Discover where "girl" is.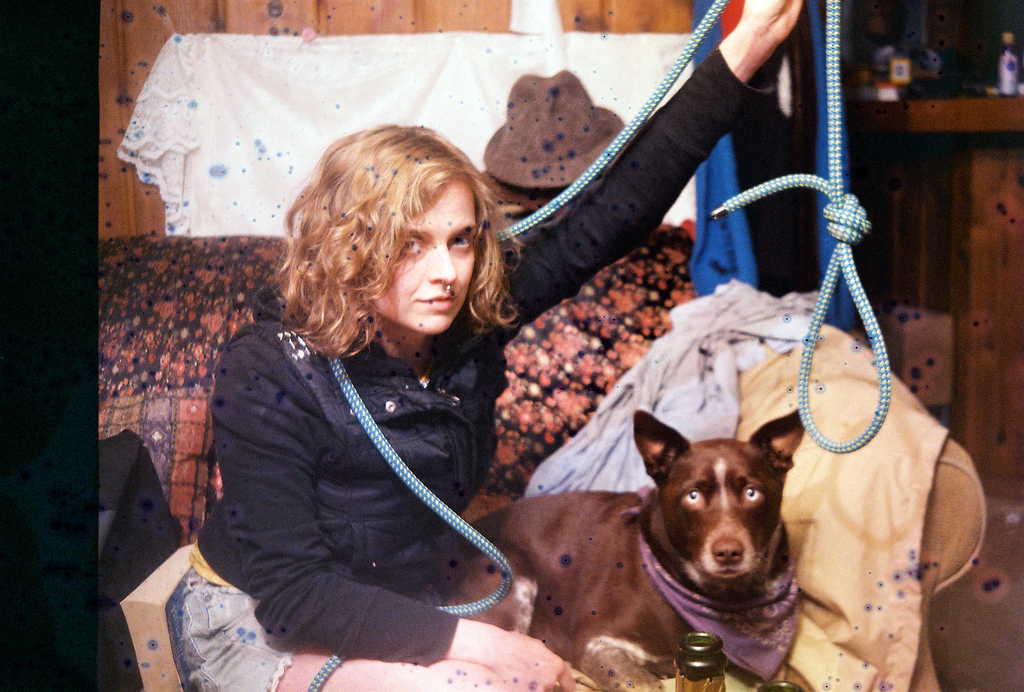
Discovered at (left=168, top=0, right=803, bottom=691).
